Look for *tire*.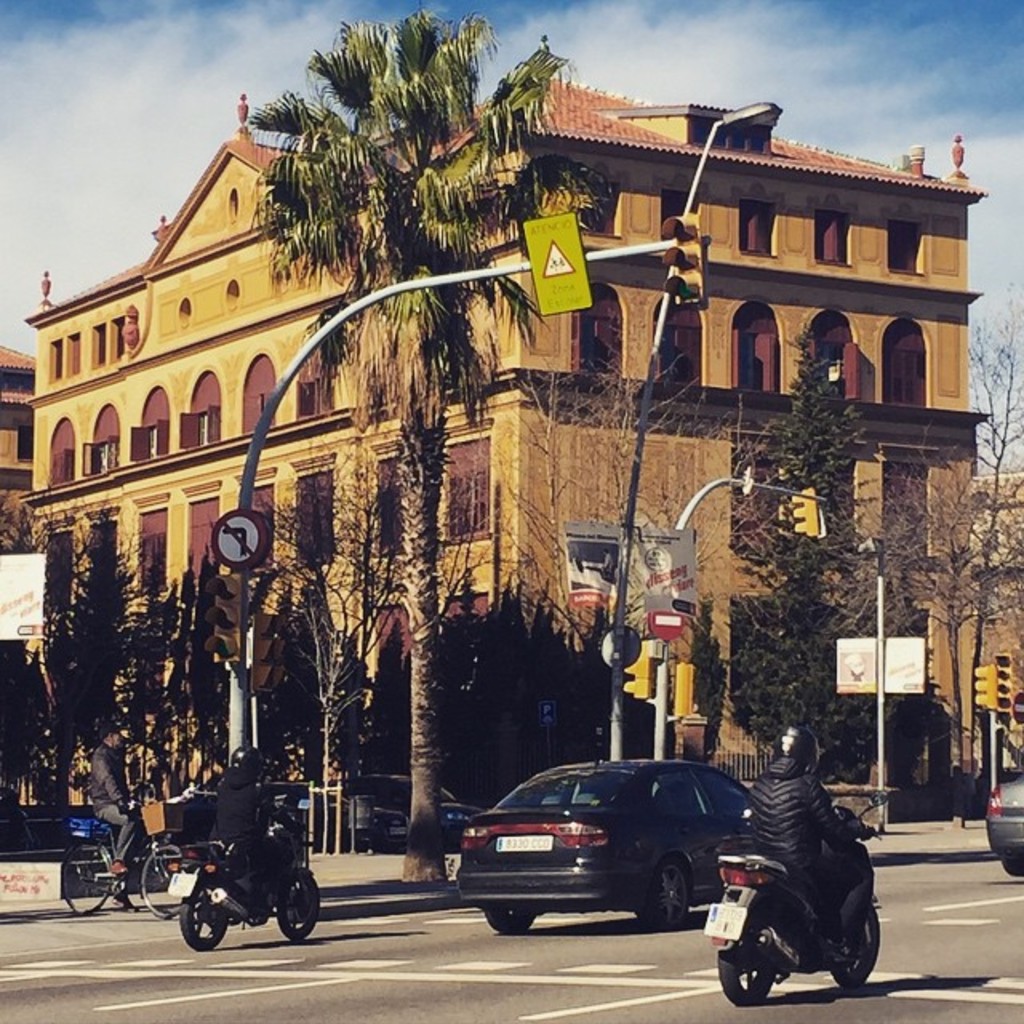
Found: [139, 846, 190, 918].
